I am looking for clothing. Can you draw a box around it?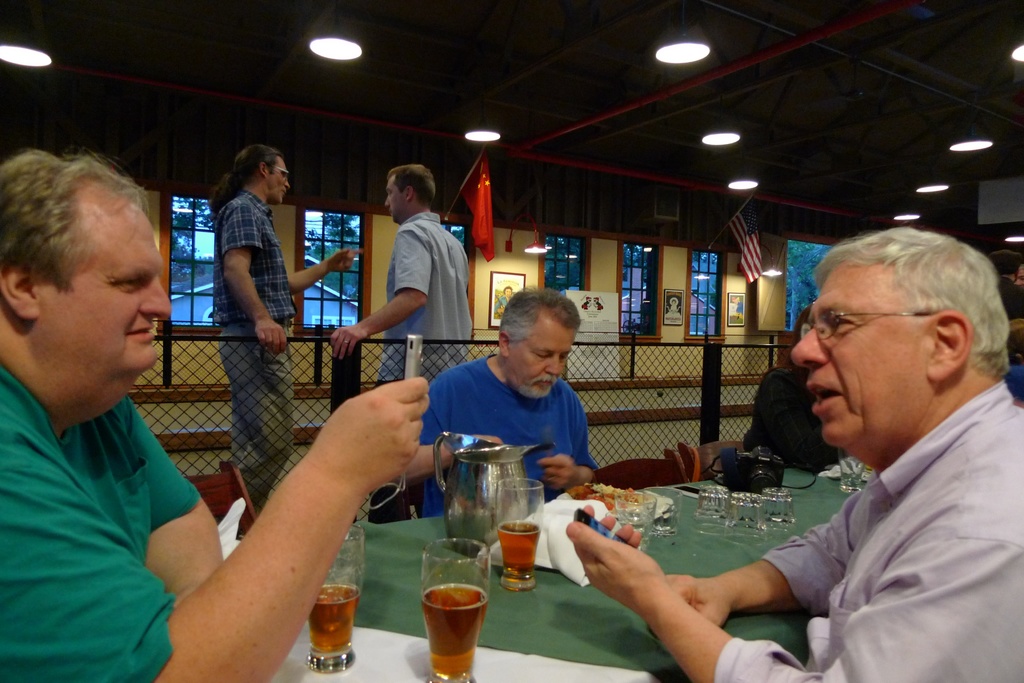
Sure, the bounding box is [211, 189, 293, 520].
